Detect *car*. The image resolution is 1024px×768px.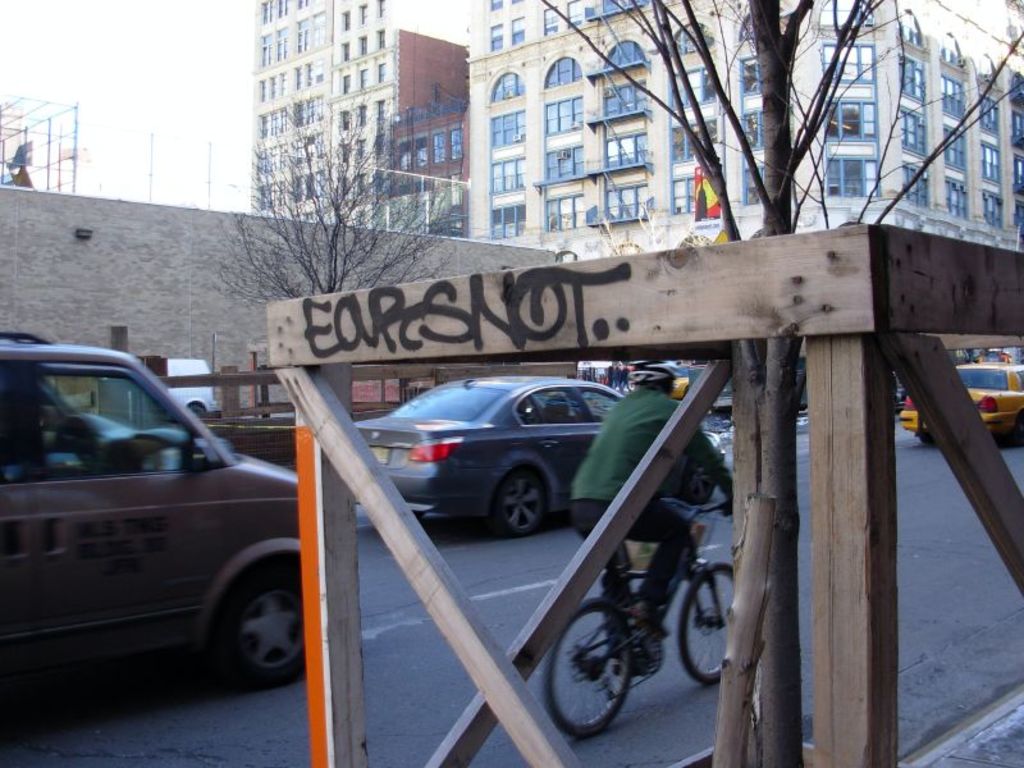
bbox(343, 371, 682, 549).
